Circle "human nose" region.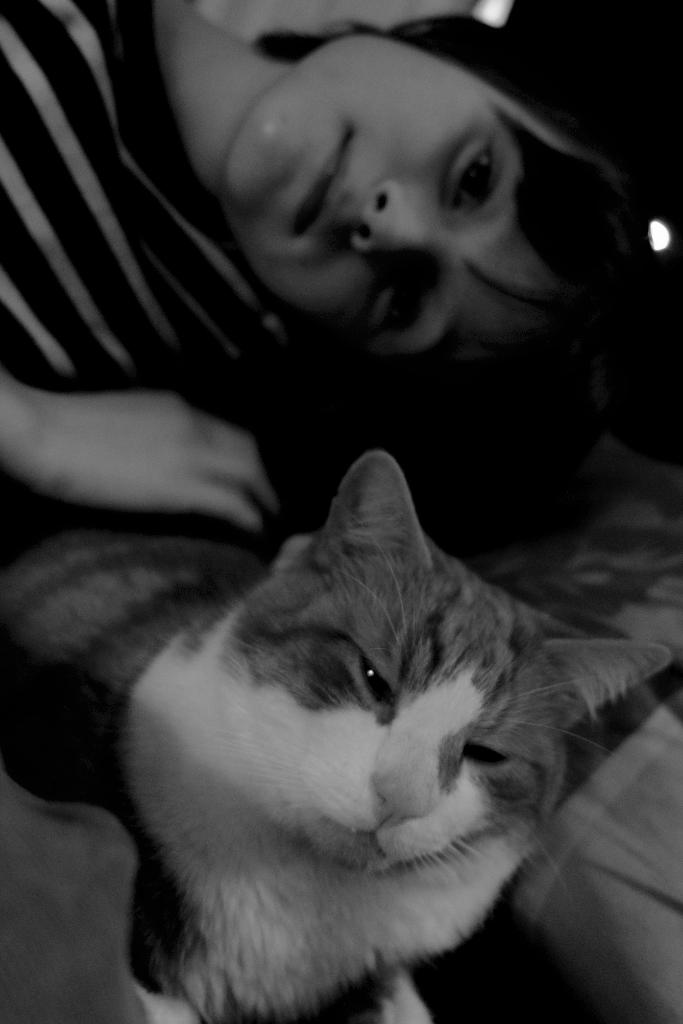
Region: {"x1": 350, "y1": 174, "x2": 447, "y2": 260}.
